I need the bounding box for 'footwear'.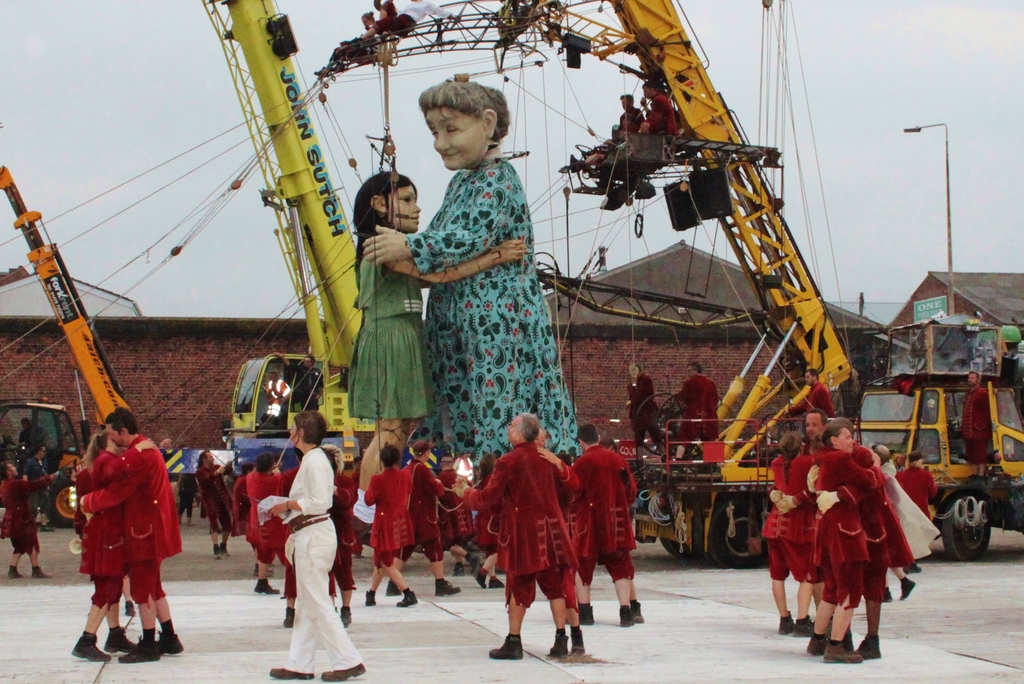
Here it is: left=8, top=567, right=17, bottom=574.
